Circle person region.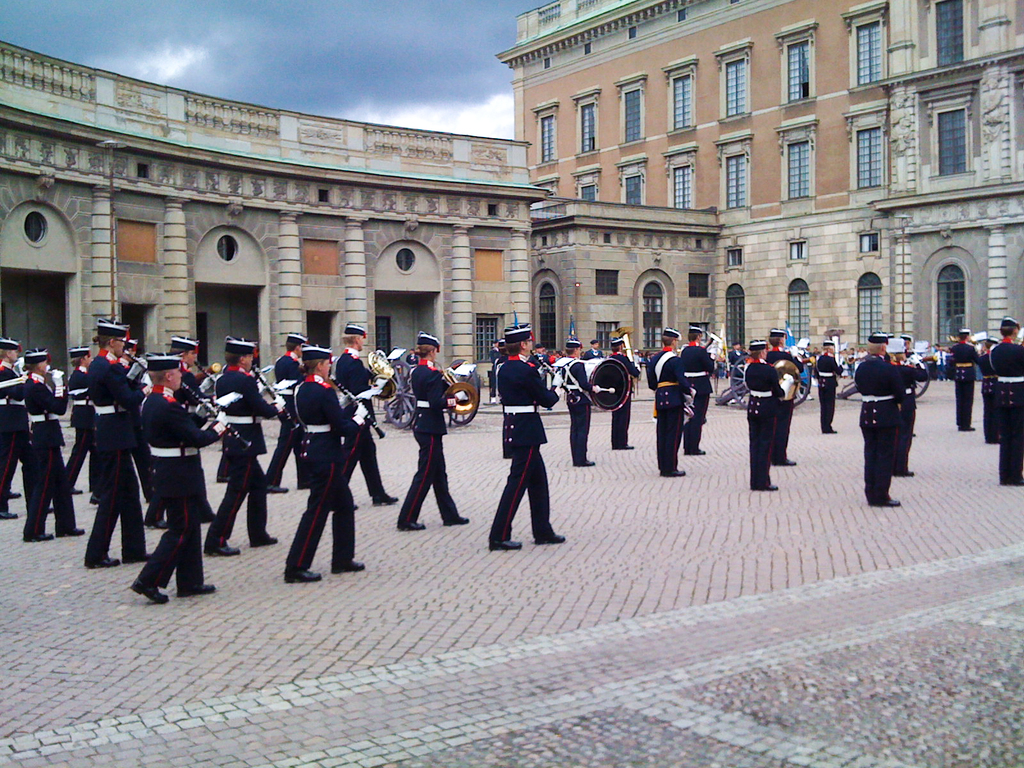
Region: locate(952, 331, 982, 433).
